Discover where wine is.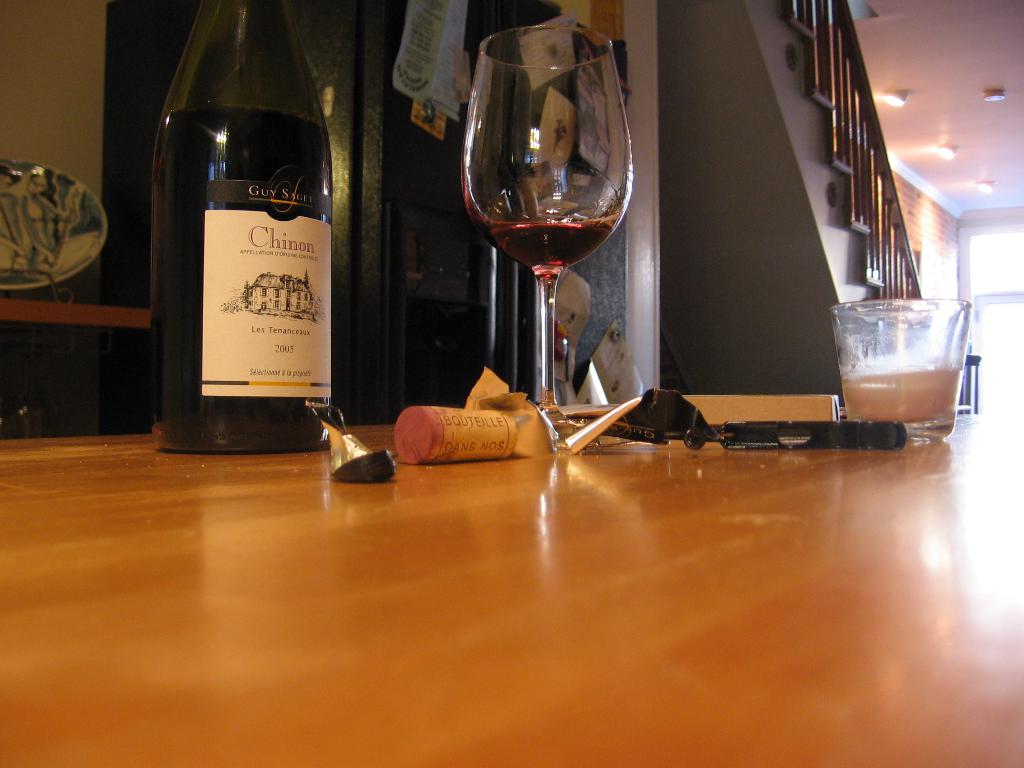
Discovered at Rect(469, 215, 611, 280).
